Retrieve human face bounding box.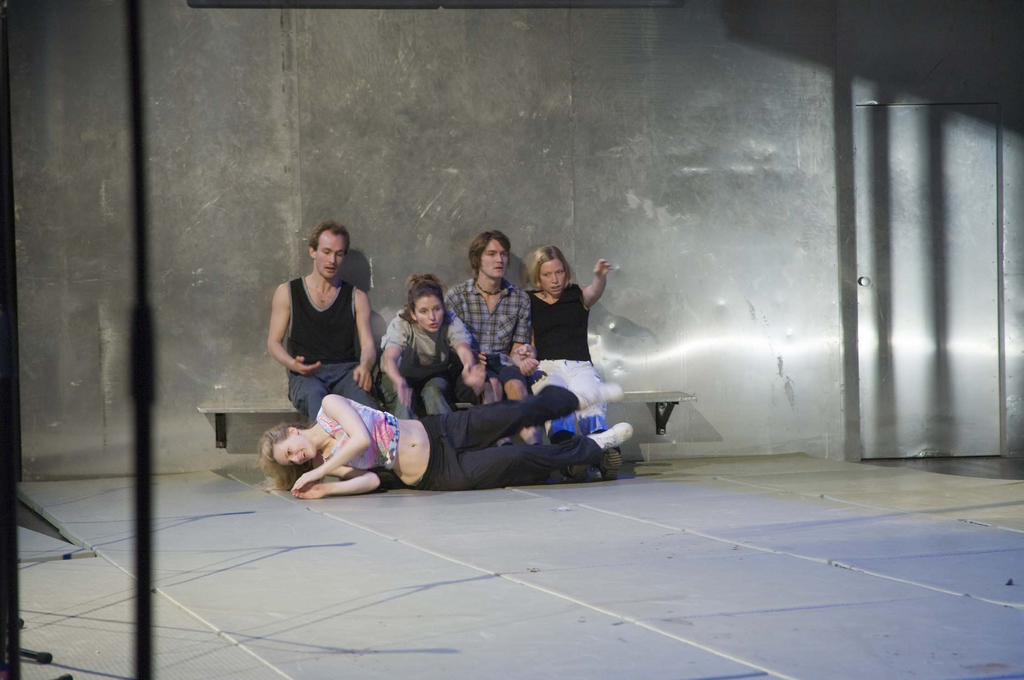
Bounding box: pyautogui.locateOnScreen(412, 293, 442, 335).
